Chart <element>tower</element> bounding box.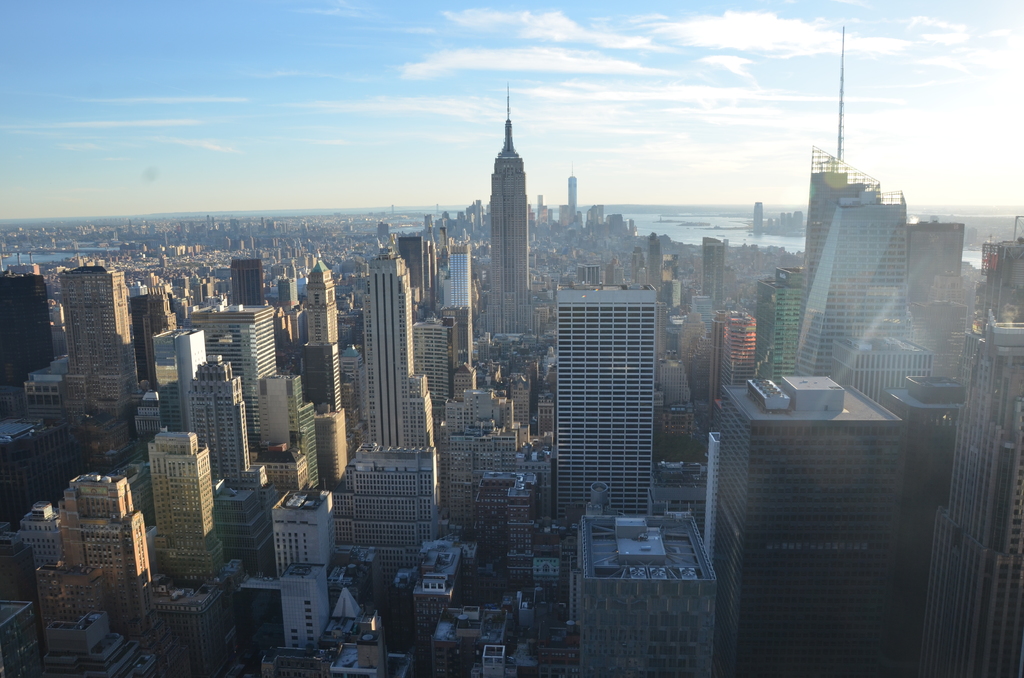
Charted: <box>189,361,252,485</box>.
